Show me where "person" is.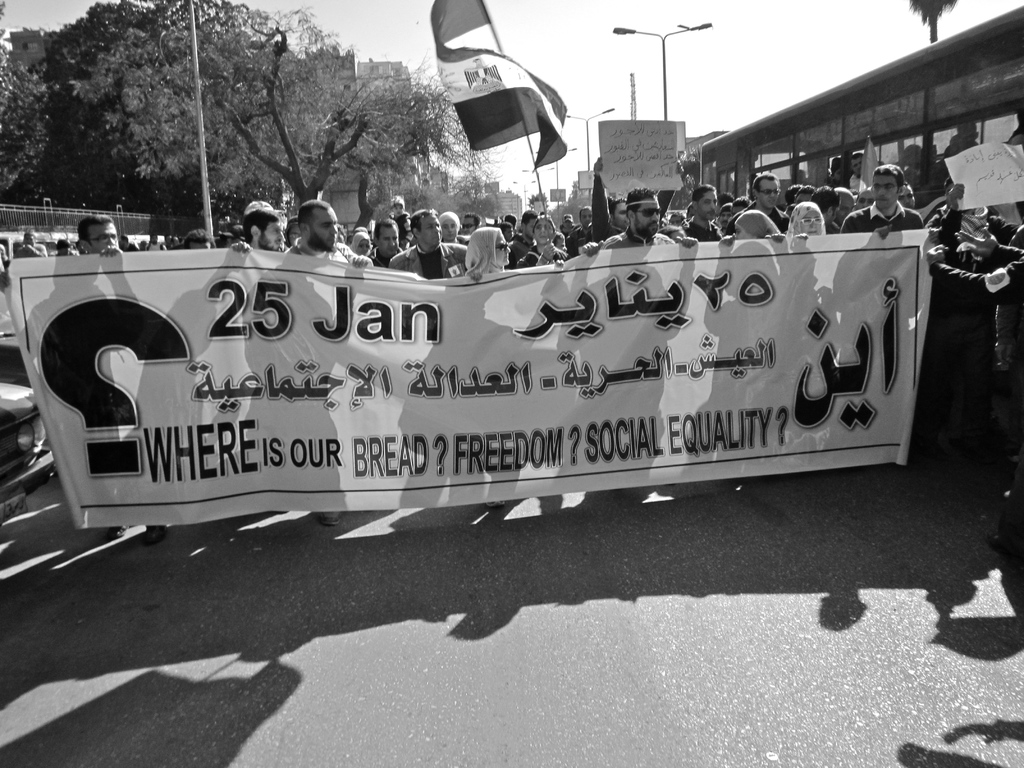
"person" is at <box>16,233,49,263</box>.
